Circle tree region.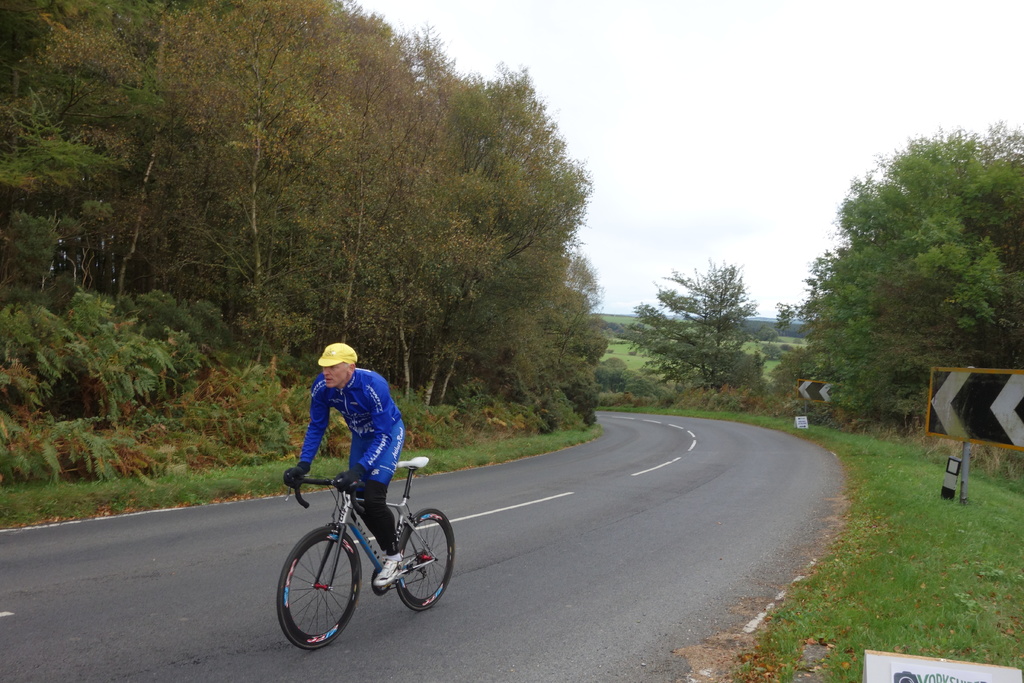
Region: x1=758, y1=336, x2=795, y2=436.
